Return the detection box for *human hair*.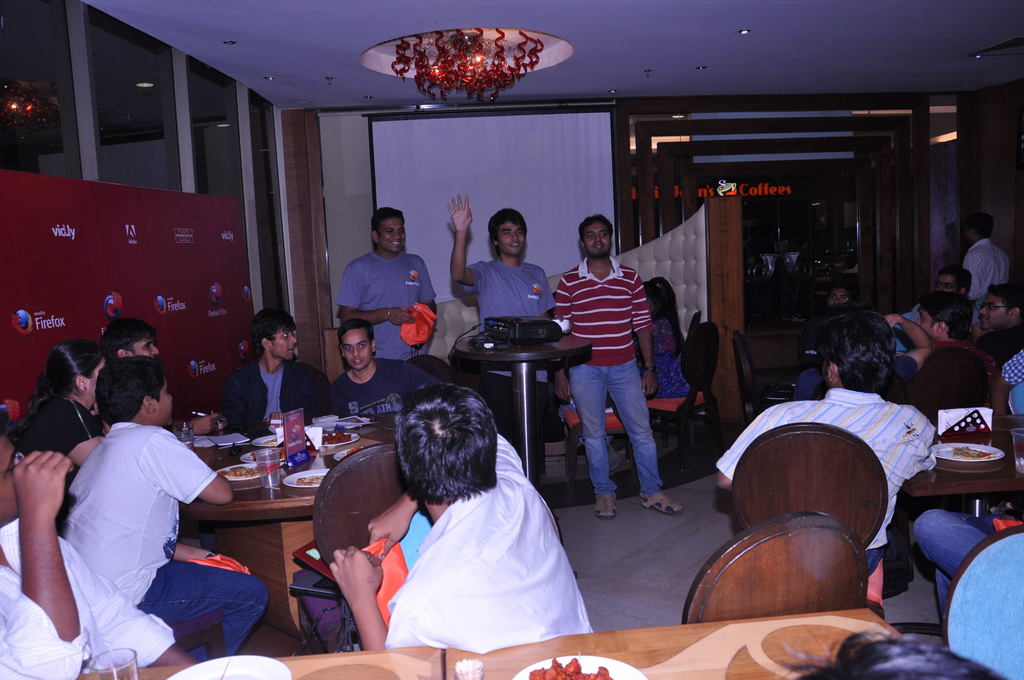
383,397,514,537.
